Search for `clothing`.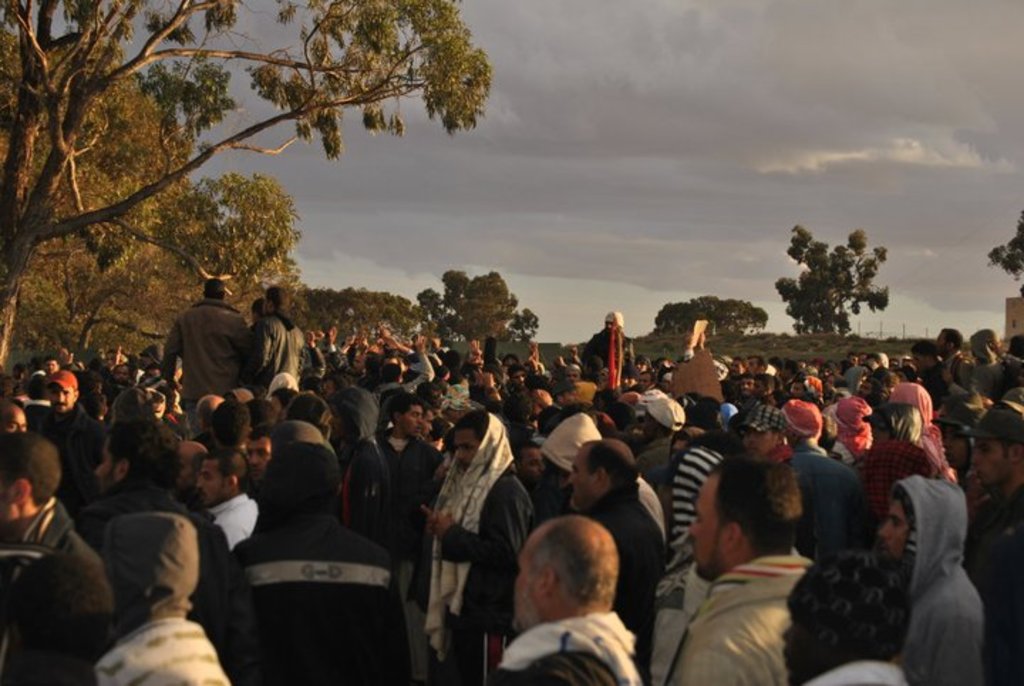
Found at BBox(1, 492, 112, 685).
